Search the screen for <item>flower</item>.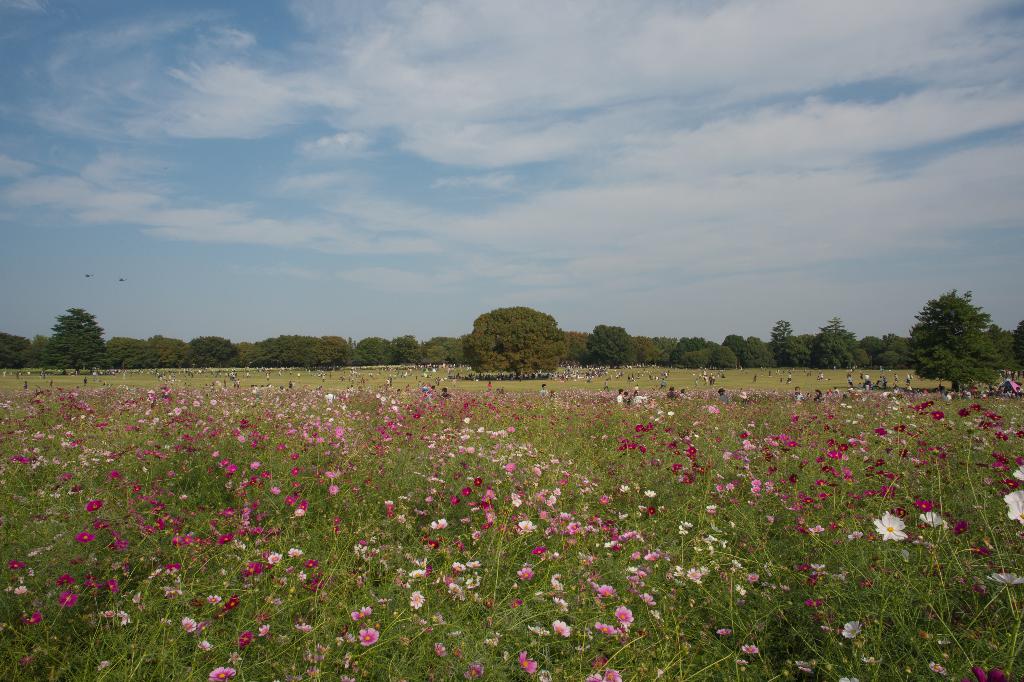
Found at <bbox>552, 620, 565, 637</bbox>.
